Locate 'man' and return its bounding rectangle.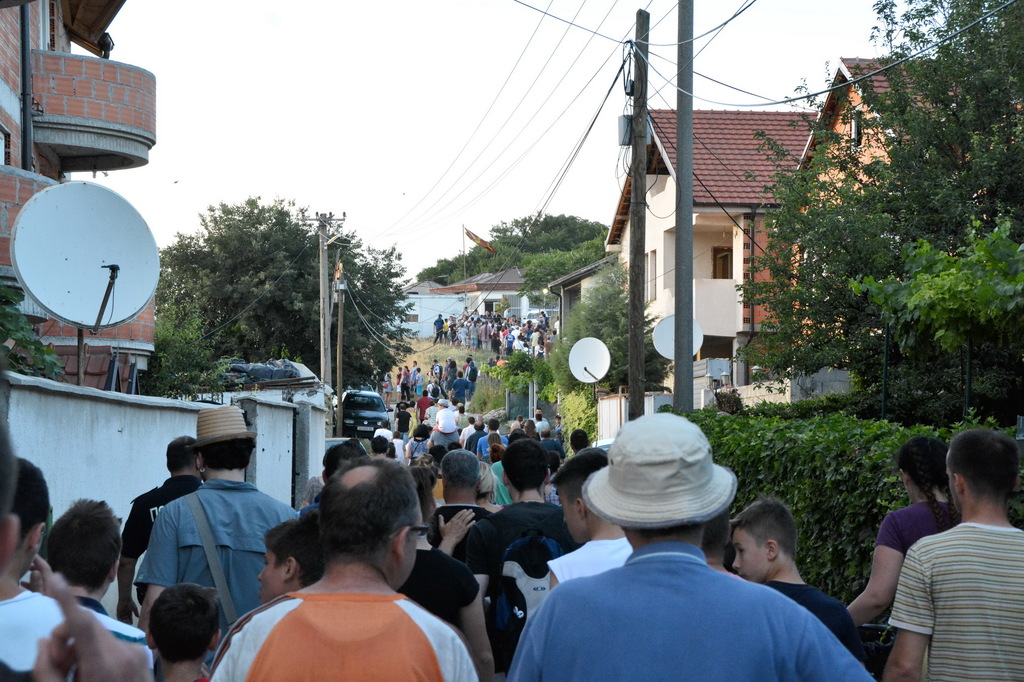
<region>426, 445, 499, 569</region>.
